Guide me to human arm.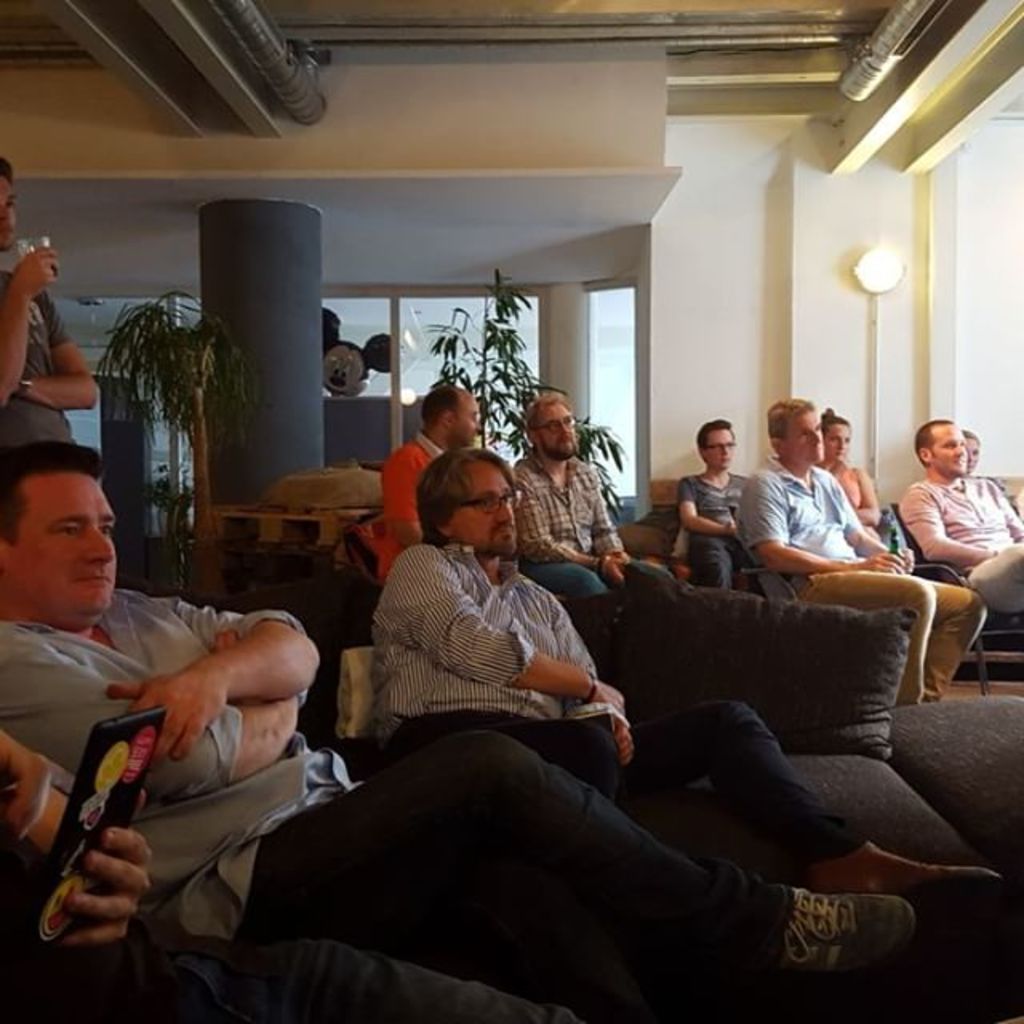
Guidance: (x1=835, y1=482, x2=922, y2=578).
